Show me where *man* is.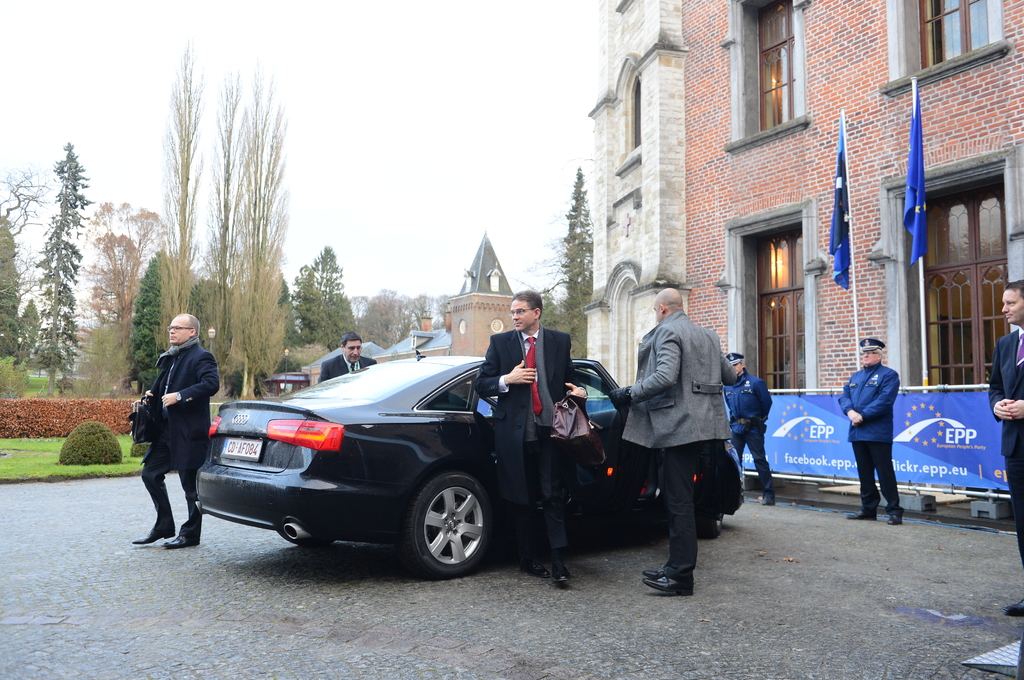
*man* is at <box>840,343,904,522</box>.
